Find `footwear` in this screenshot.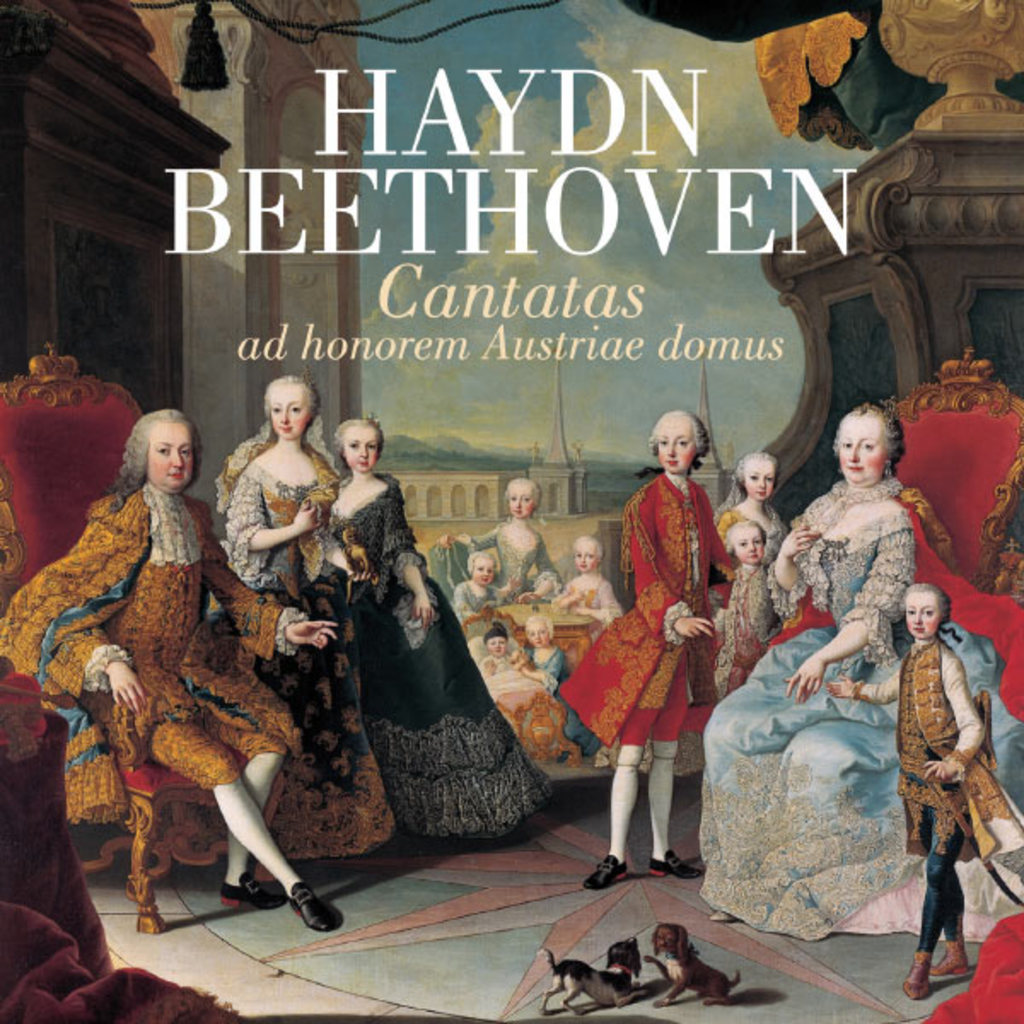
The bounding box for `footwear` is box=[649, 840, 701, 876].
